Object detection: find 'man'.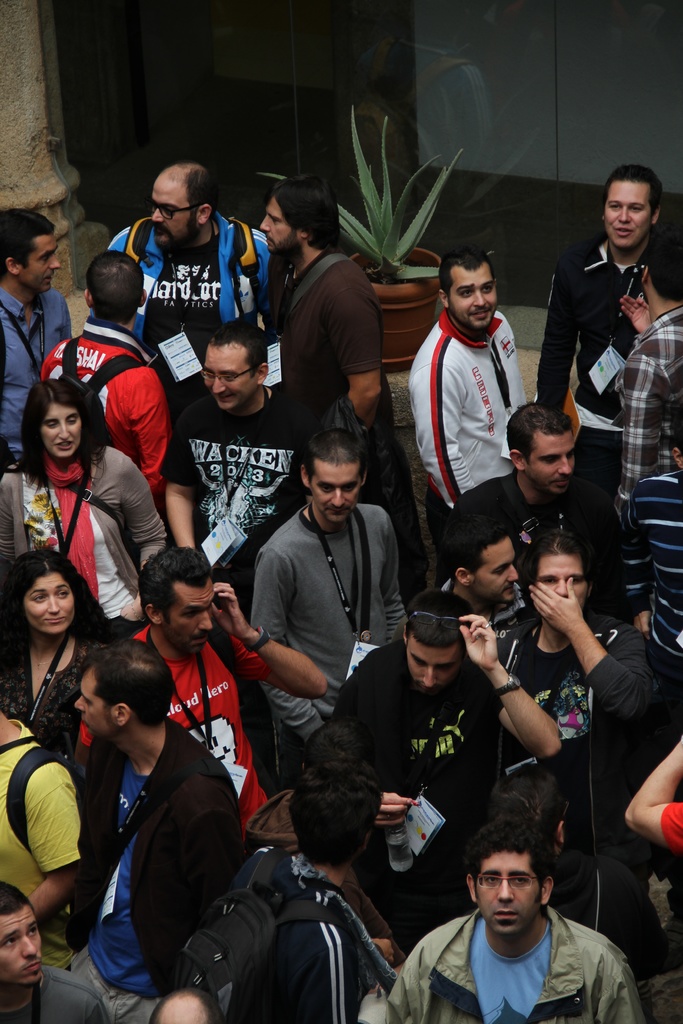
(x1=442, y1=506, x2=541, y2=625).
